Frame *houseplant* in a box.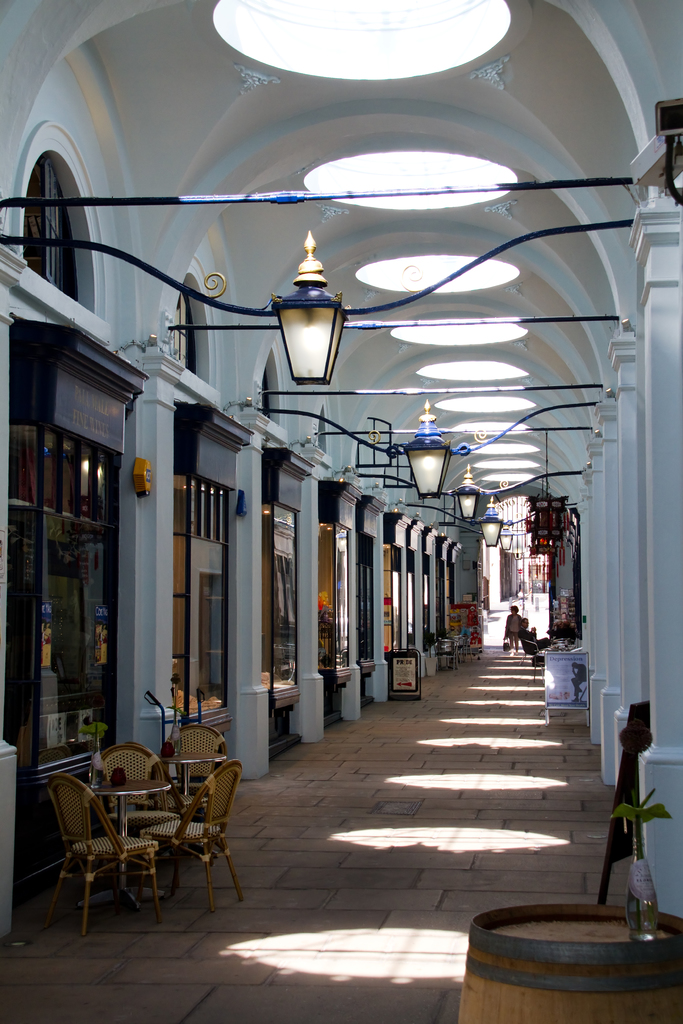
523 493 572 550.
